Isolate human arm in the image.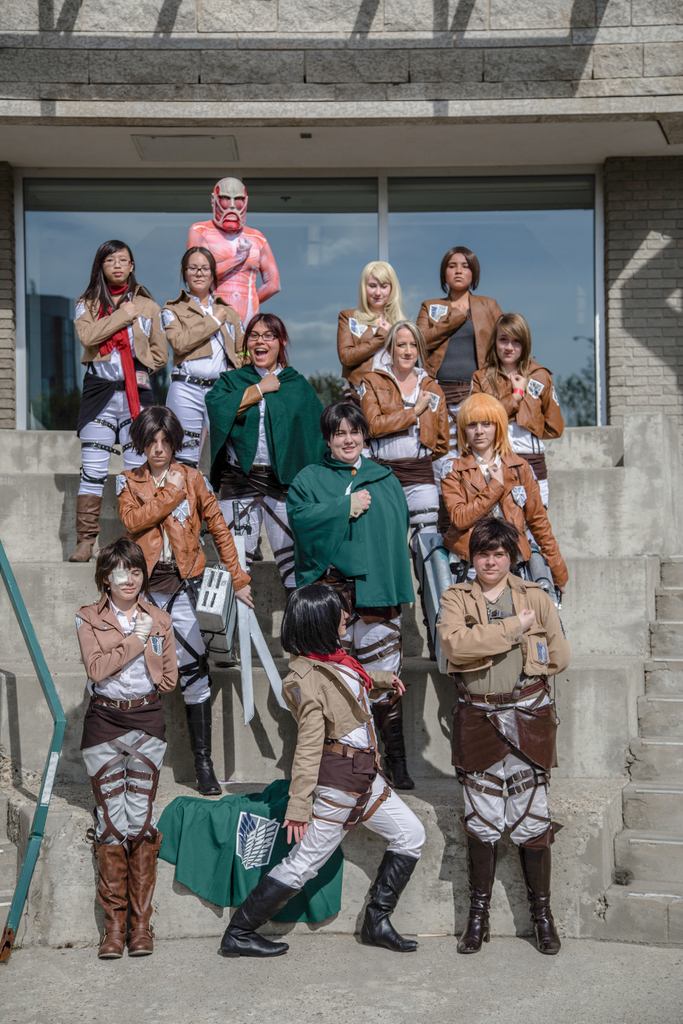
Isolated region: (350, 374, 441, 440).
